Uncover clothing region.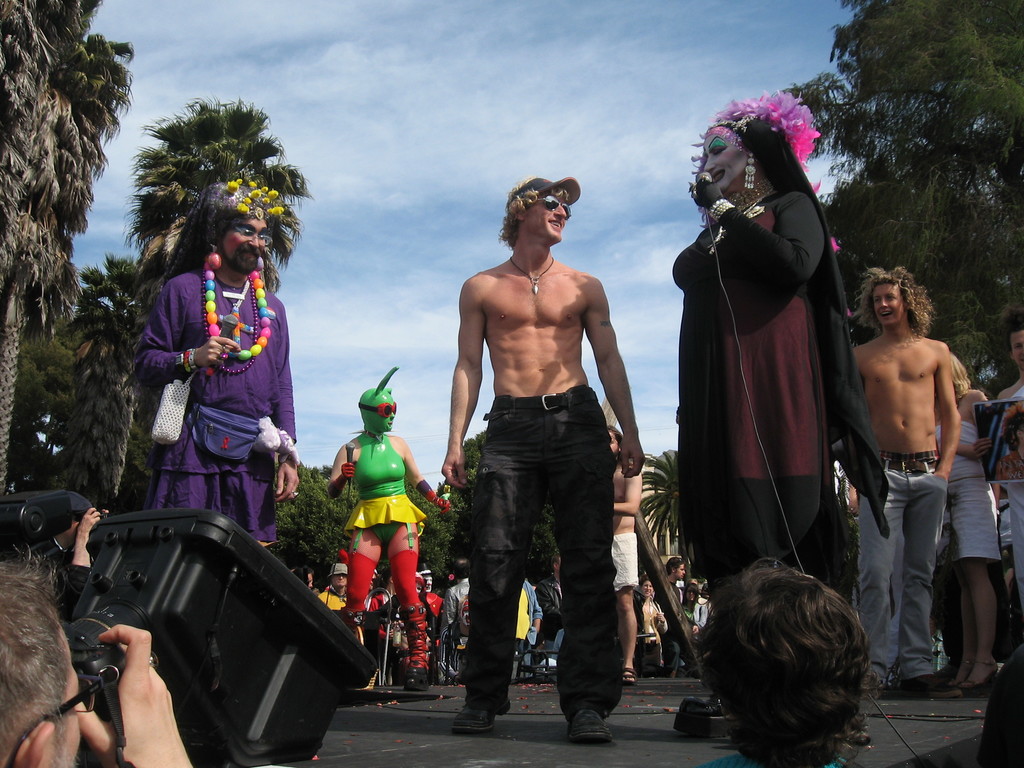
Uncovered: left=854, top=471, right=938, bottom=669.
